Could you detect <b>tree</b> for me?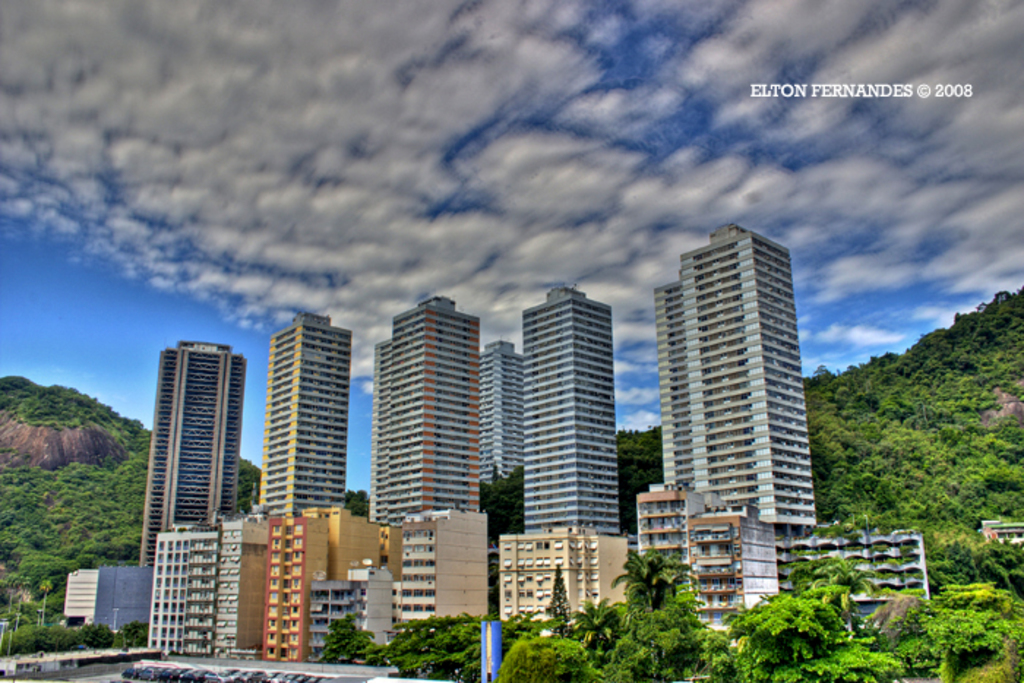
Detection result: x1=794, y1=541, x2=881, y2=645.
